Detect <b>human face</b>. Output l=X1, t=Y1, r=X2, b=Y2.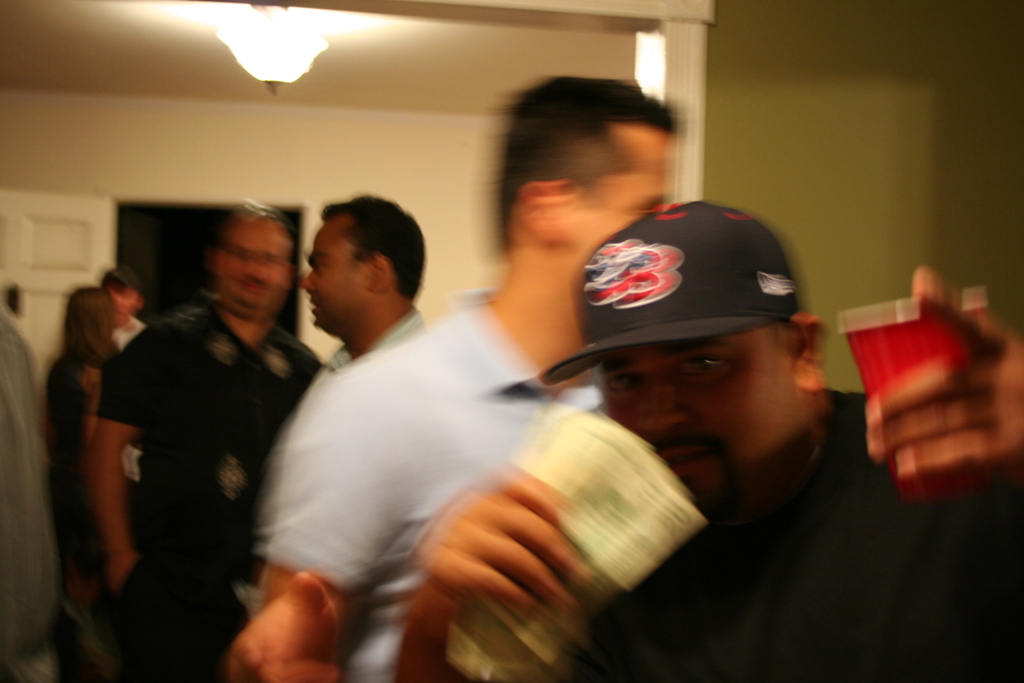
l=601, t=346, r=791, b=491.
